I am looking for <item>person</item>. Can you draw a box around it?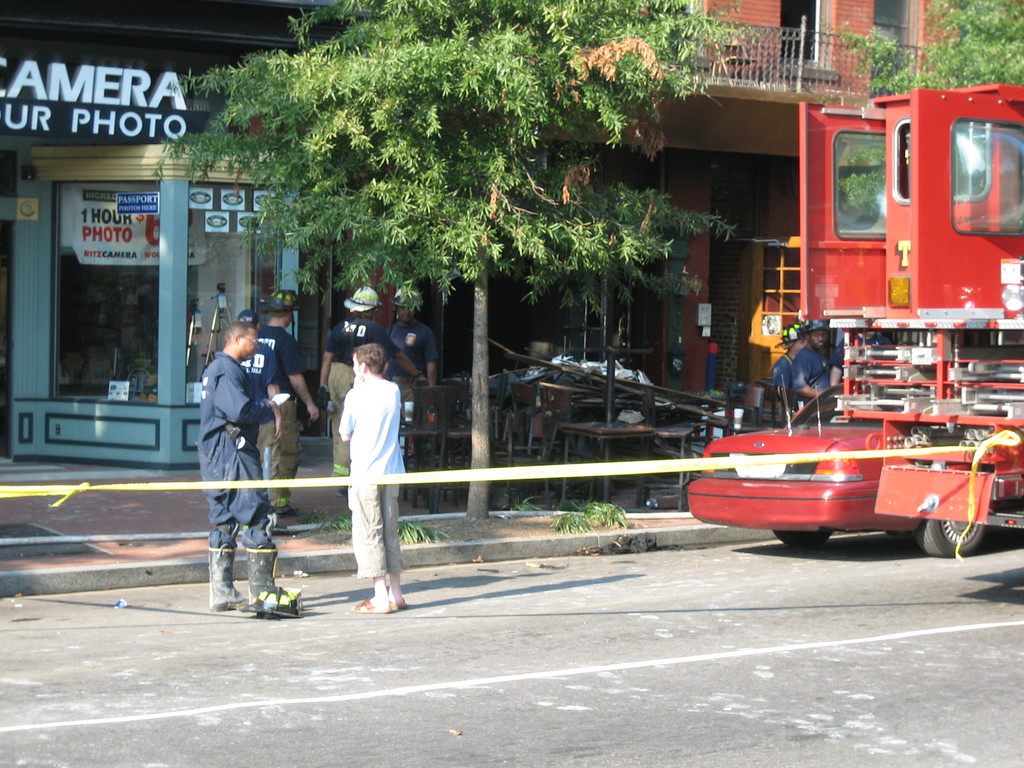
Sure, the bounding box is box(770, 326, 808, 412).
